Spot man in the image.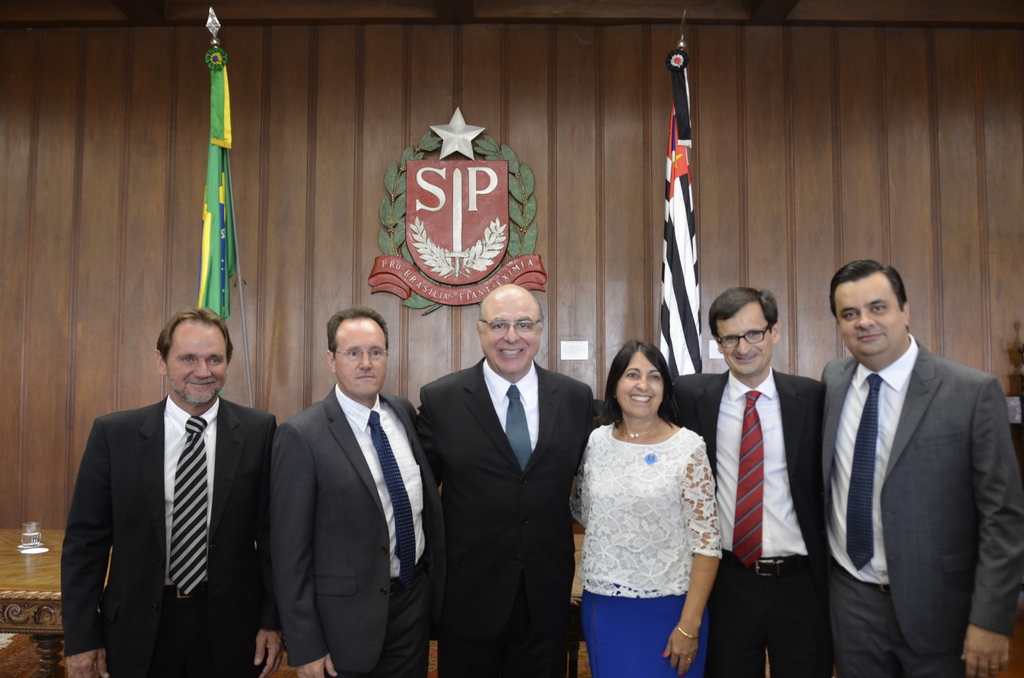
man found at 817,258,1023,672.
